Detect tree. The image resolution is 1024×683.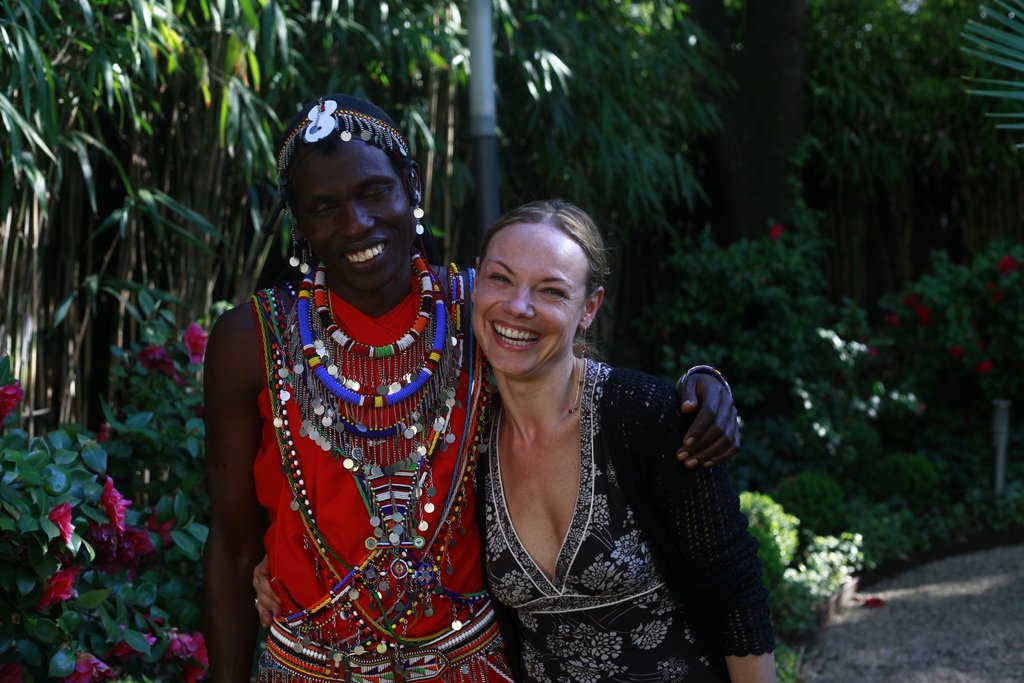
pyautogui.locateOnScreen(0, 298, 234, 680).
